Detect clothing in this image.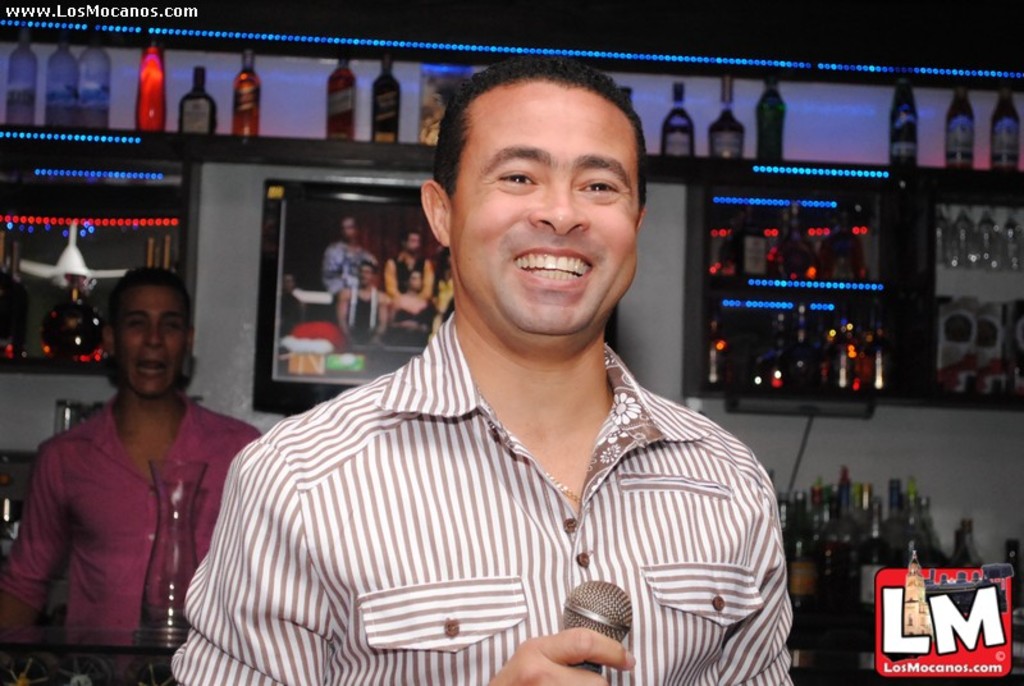
Detection: (x1=0, y1=390, x2=278, y2=631).
